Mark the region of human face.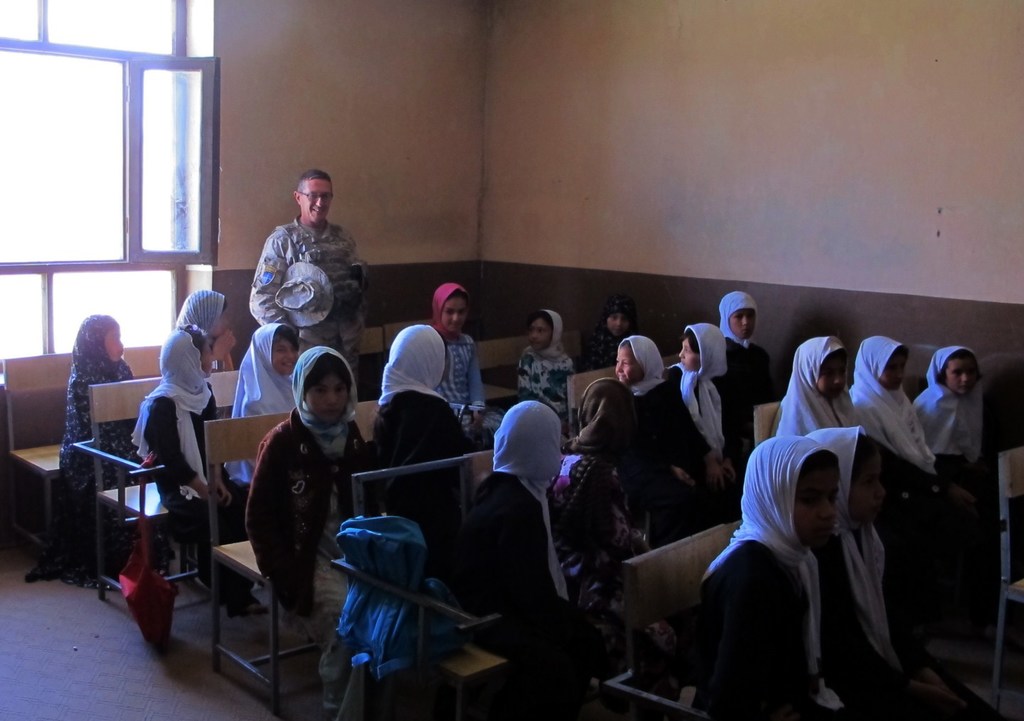
Region: {"x1": 302, "y1": 178, "x2": 331, "y2": 222}.
